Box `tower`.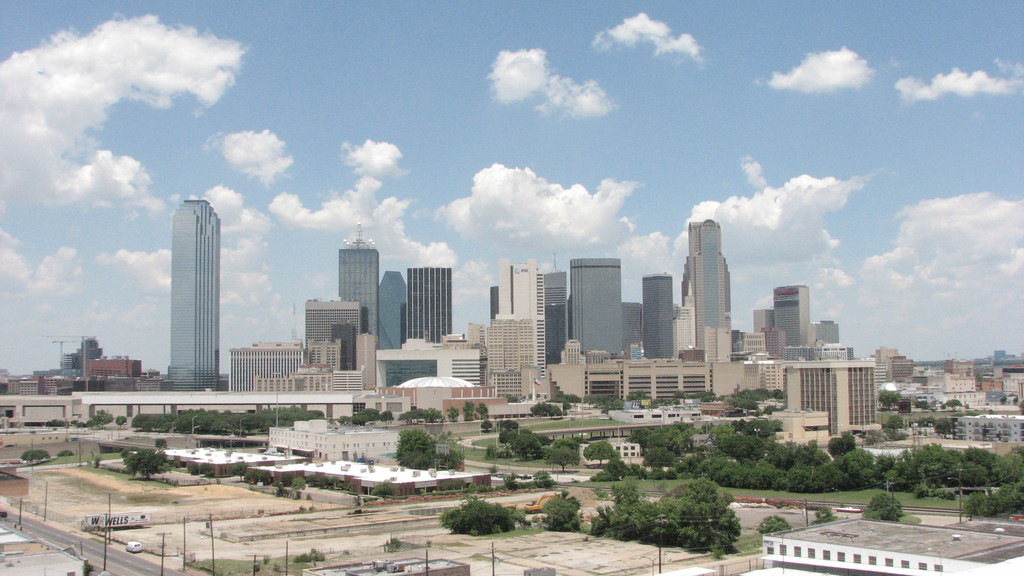
(x1=471, y1=316, x2=535, y2=401).
